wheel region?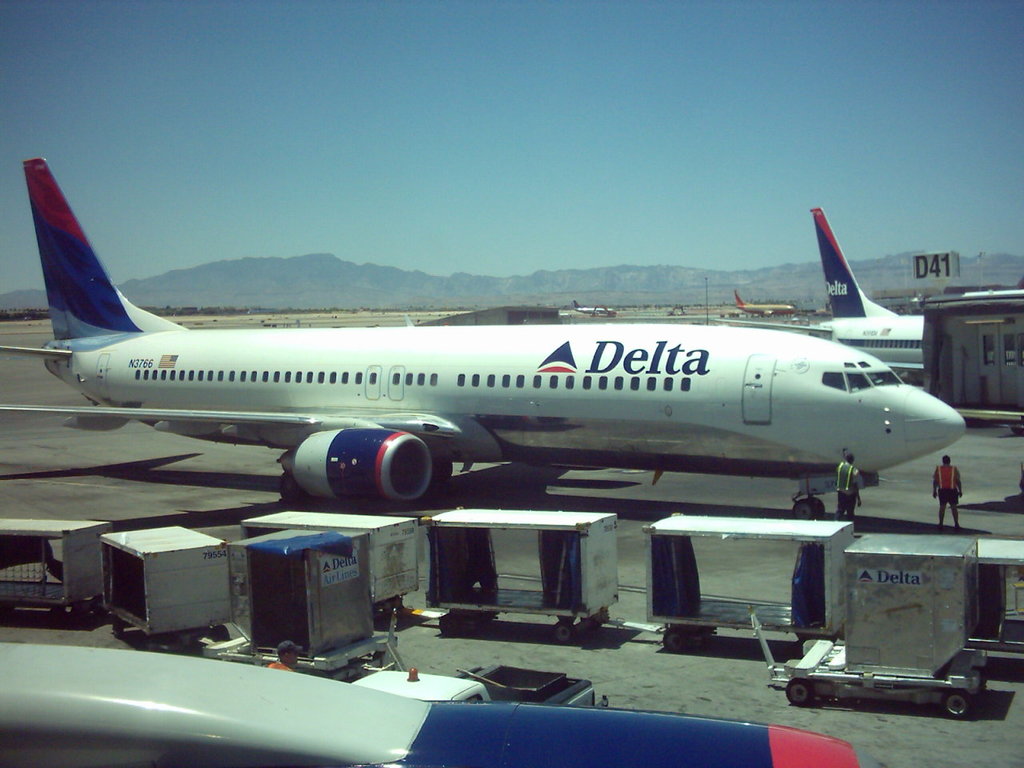
<bbox>808, 497, 825, 521</bbox>
